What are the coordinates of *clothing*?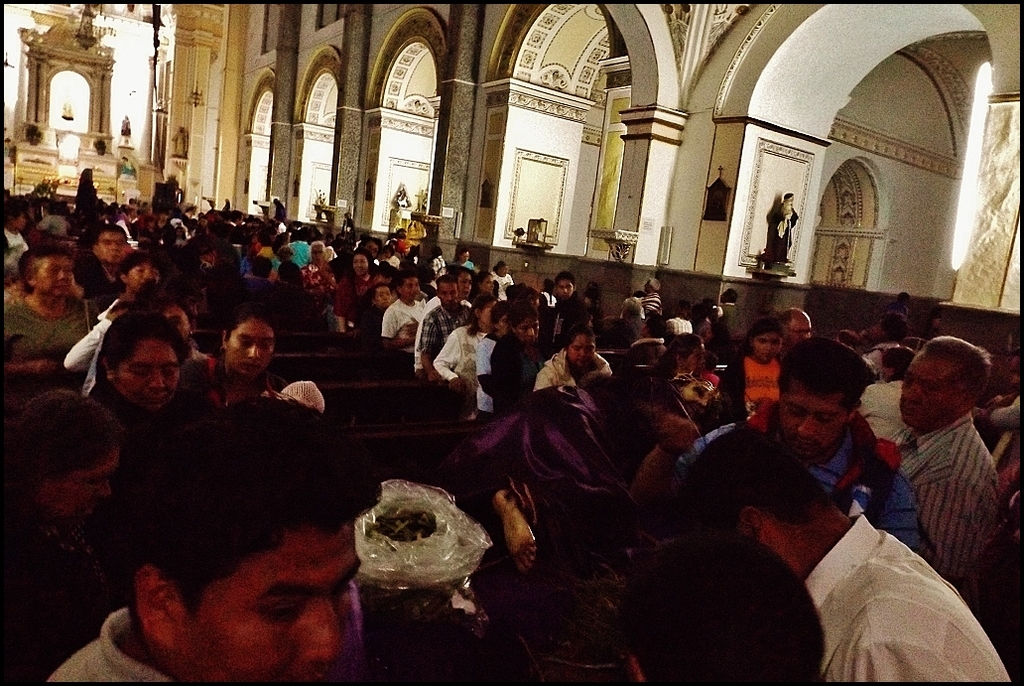
[378,297,423,342].
